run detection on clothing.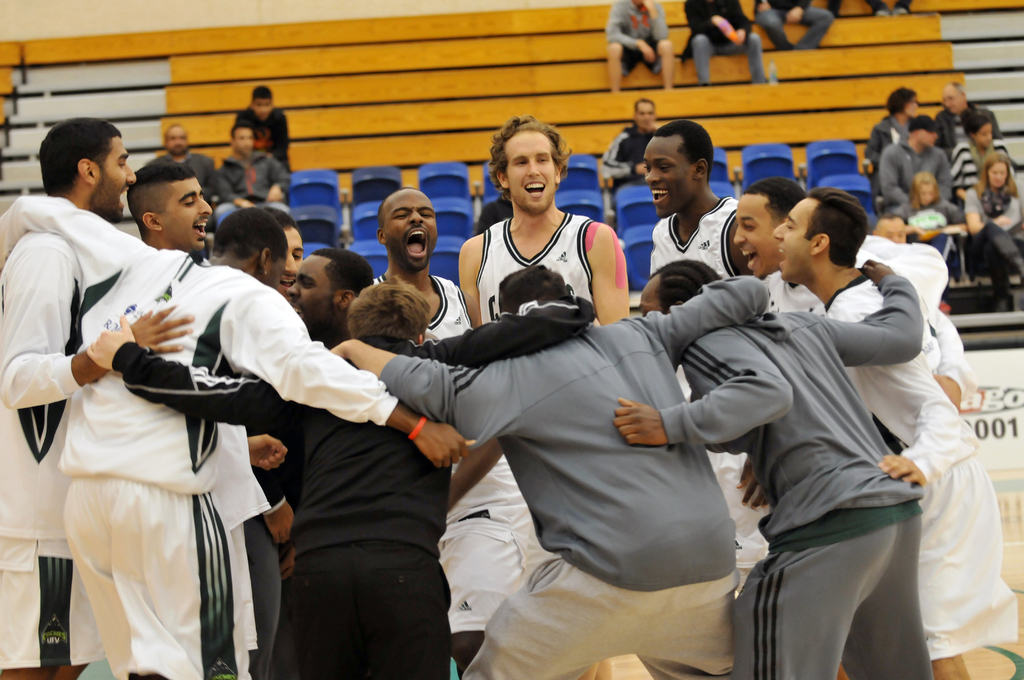
Result: pyautogui.locateOnScreen(829, 0, 887, 12).
